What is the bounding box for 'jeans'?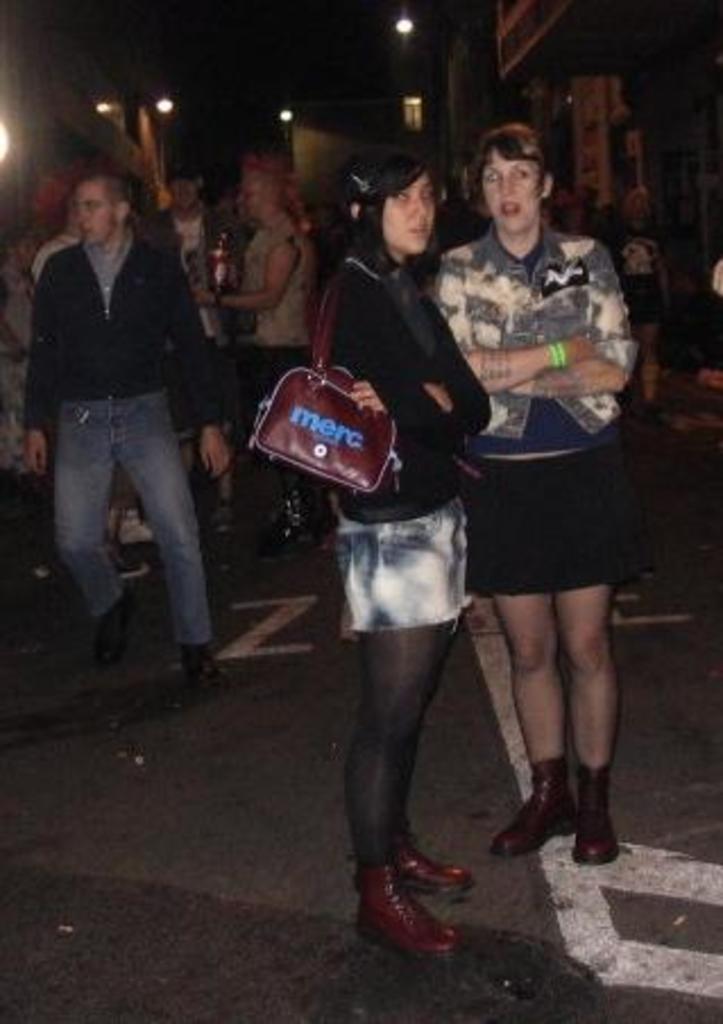
pyautogui.locateOnScreen(467, 449, 646, 587).
